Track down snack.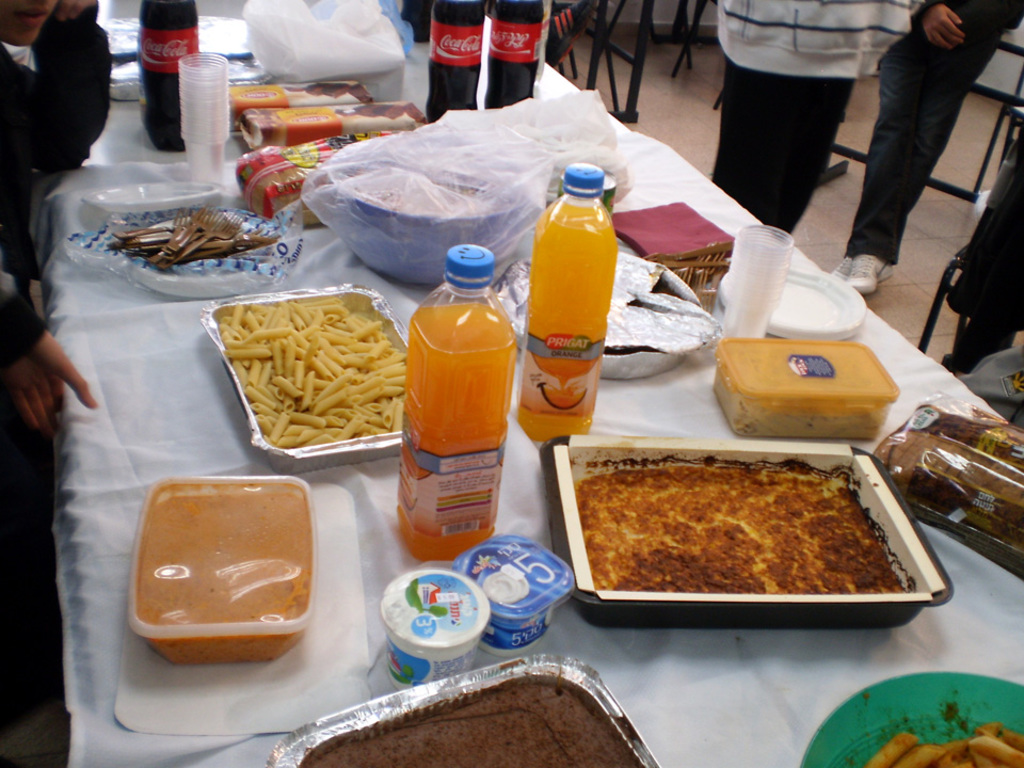
Tracked to [867, 724, 1023, 767].
